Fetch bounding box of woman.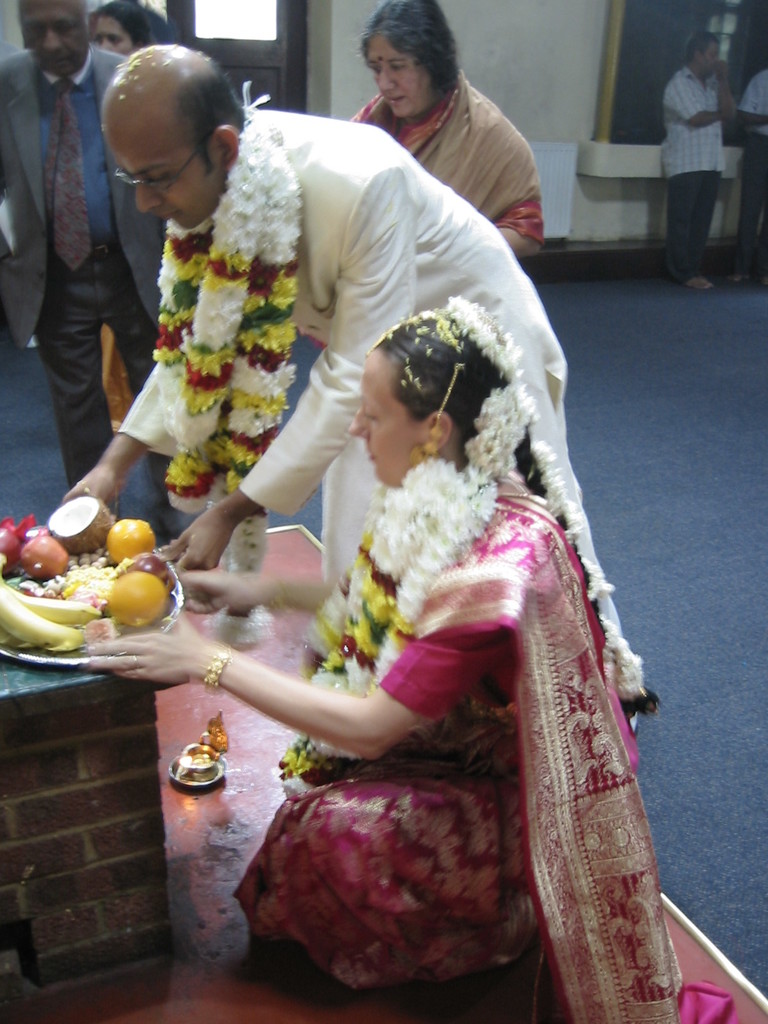
Bbox: pyautogui.locateOnScreen(86, 0, 152, 56).
